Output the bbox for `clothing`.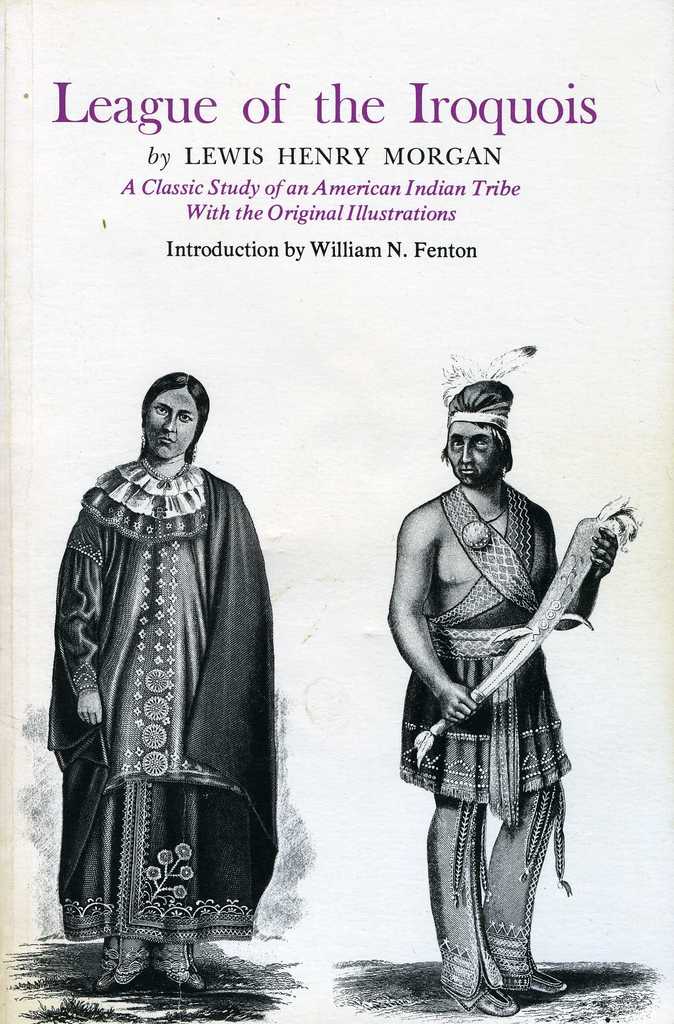
rect(413, 468, 562, 998).
